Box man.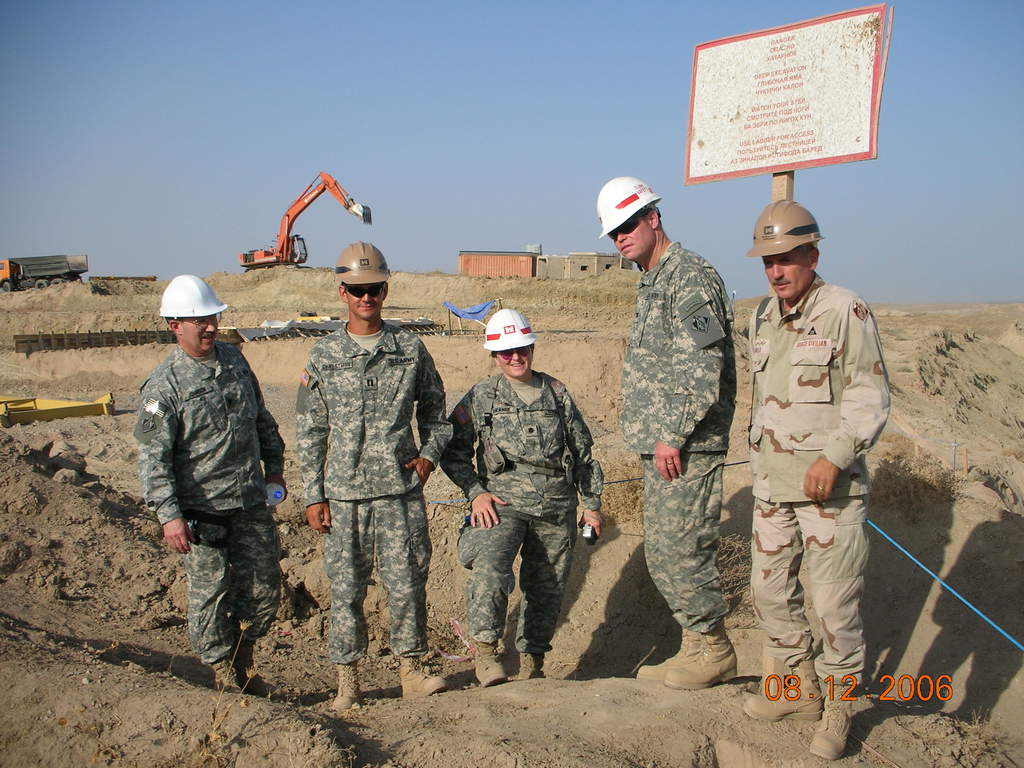
Rect(726, 178, 897, 718).
